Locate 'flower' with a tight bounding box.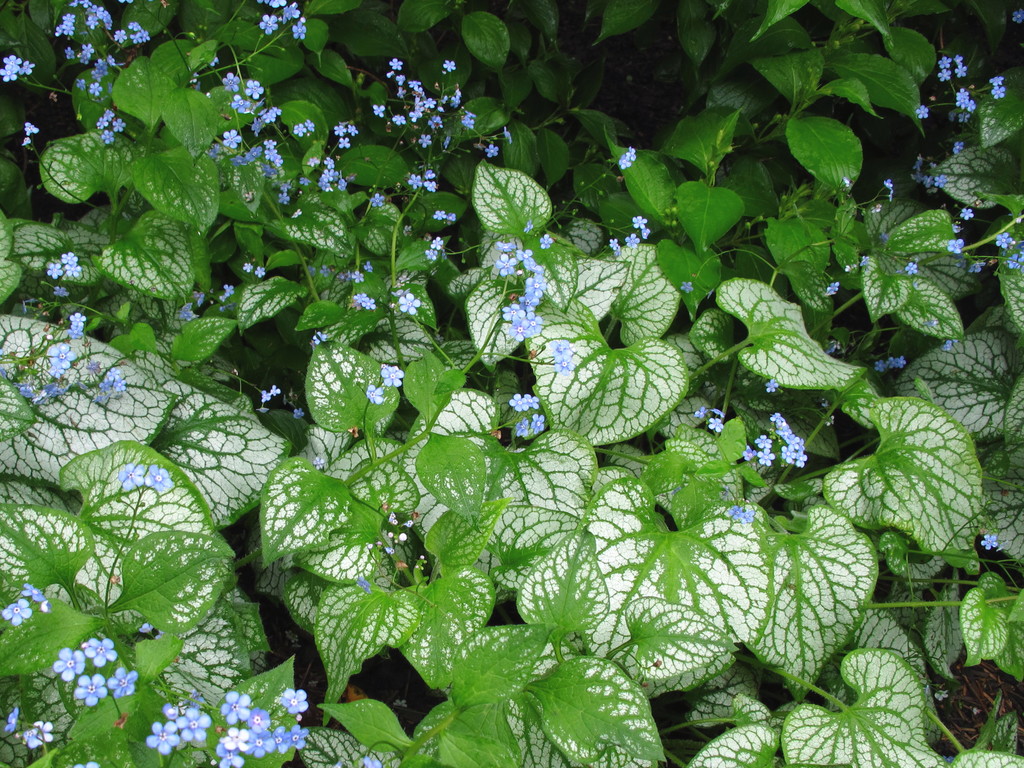
detection(6, 709, 23, 729).
